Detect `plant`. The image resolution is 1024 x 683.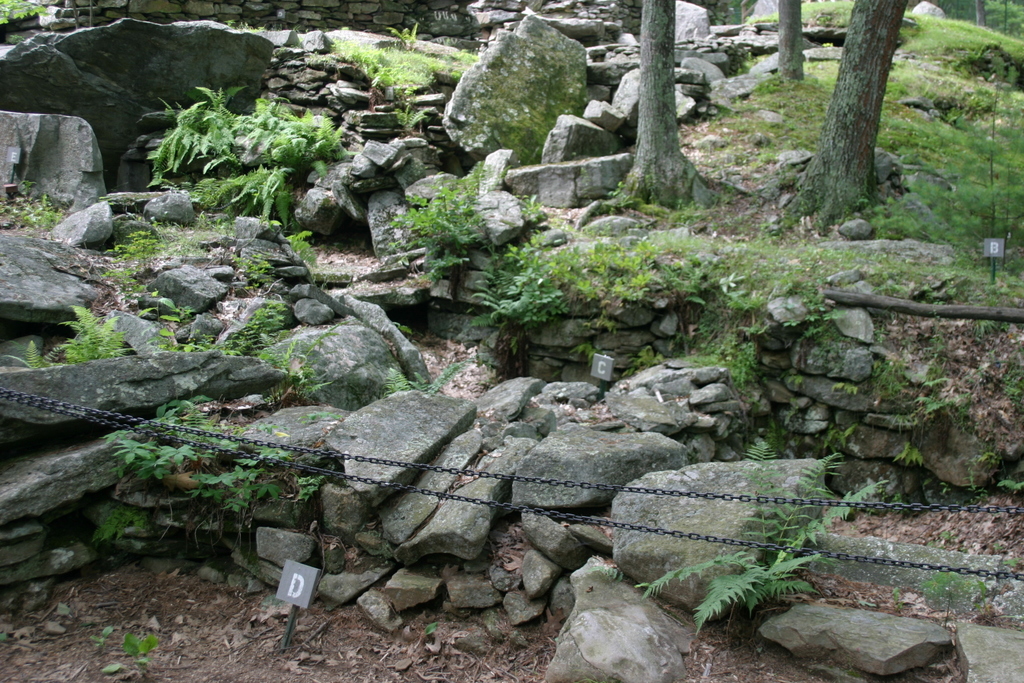
rect(378, 359, 465, 397).
